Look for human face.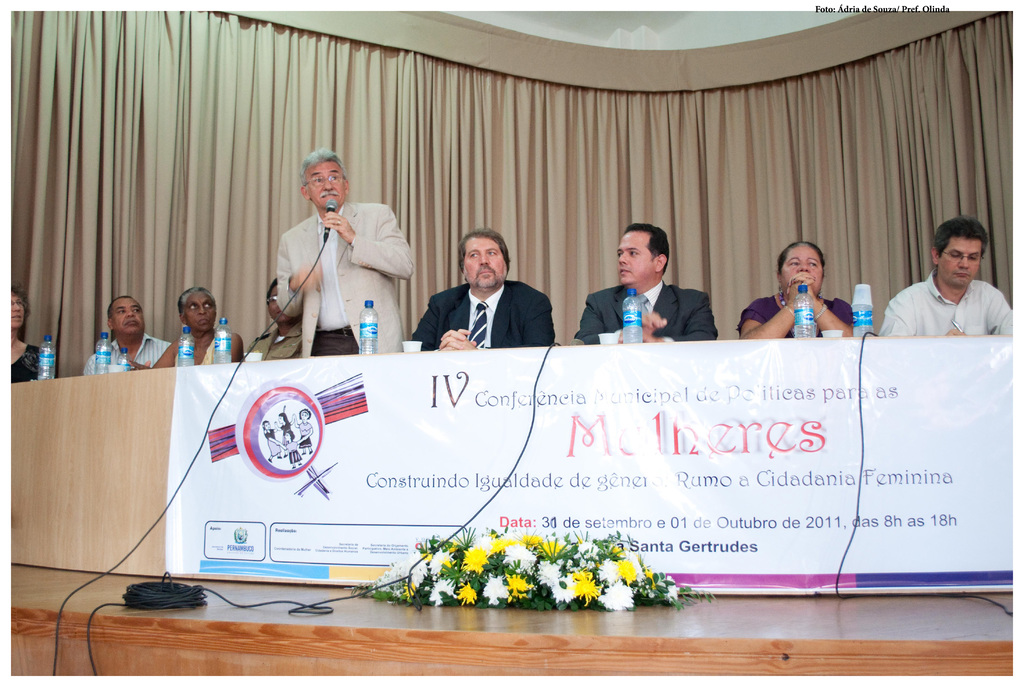
Found: 780/248/822/296.
